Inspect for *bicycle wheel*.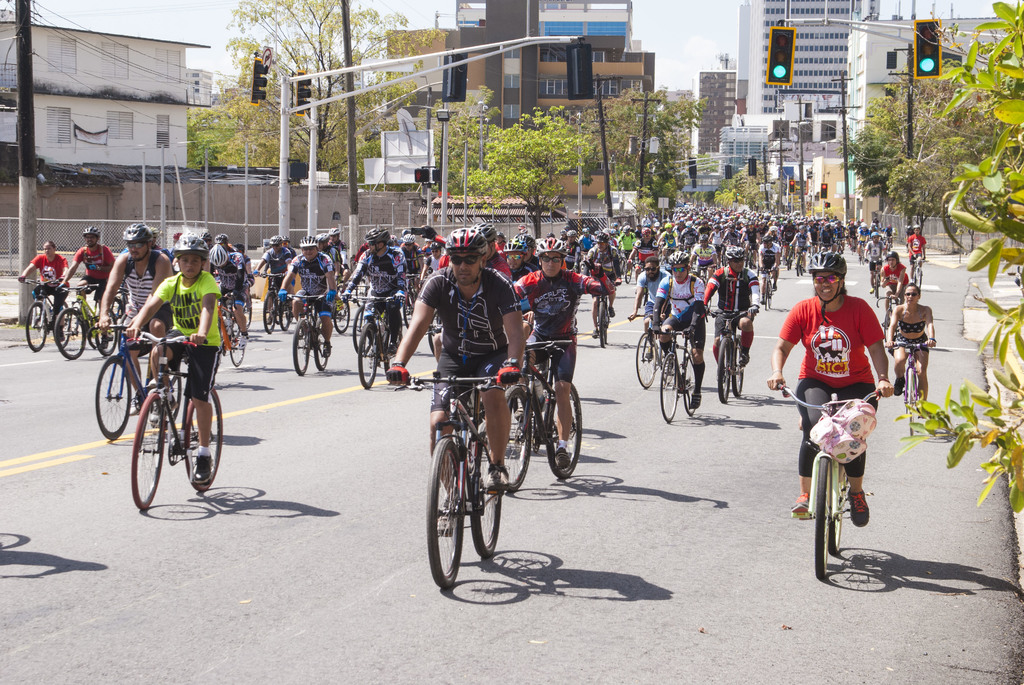
Inspection: <region>54, 303, 72, 352</region>.
